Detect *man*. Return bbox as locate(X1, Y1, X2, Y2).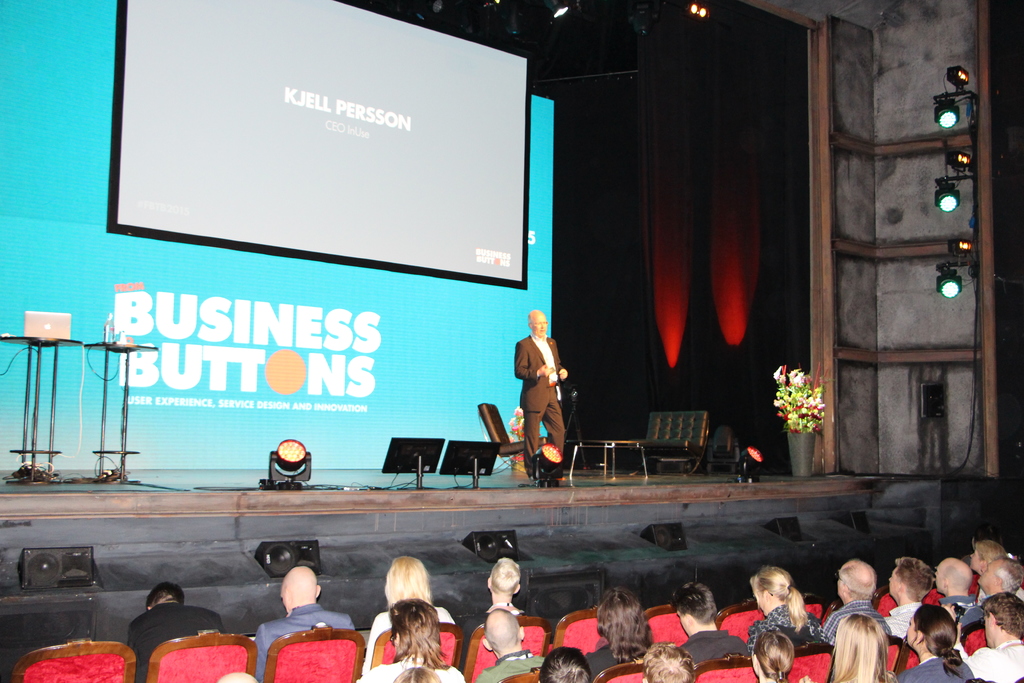
locate(880, 559, 934, 638).
